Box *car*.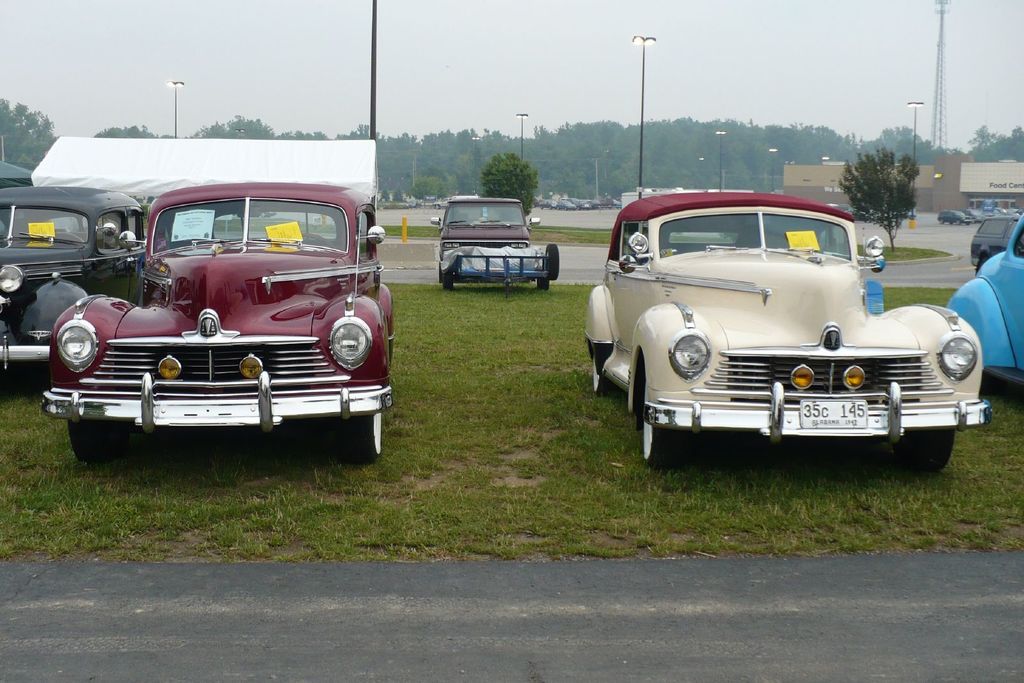
587:195:982:472.
